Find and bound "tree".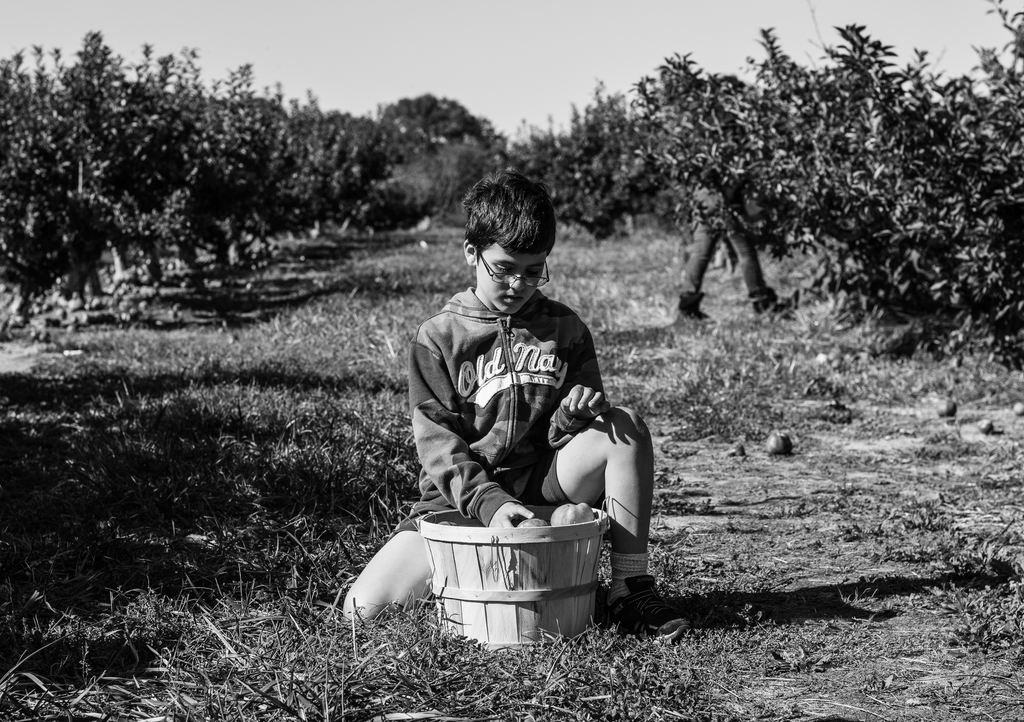
Bound: (x1=0, y1=54, x2=108, y2=300).
